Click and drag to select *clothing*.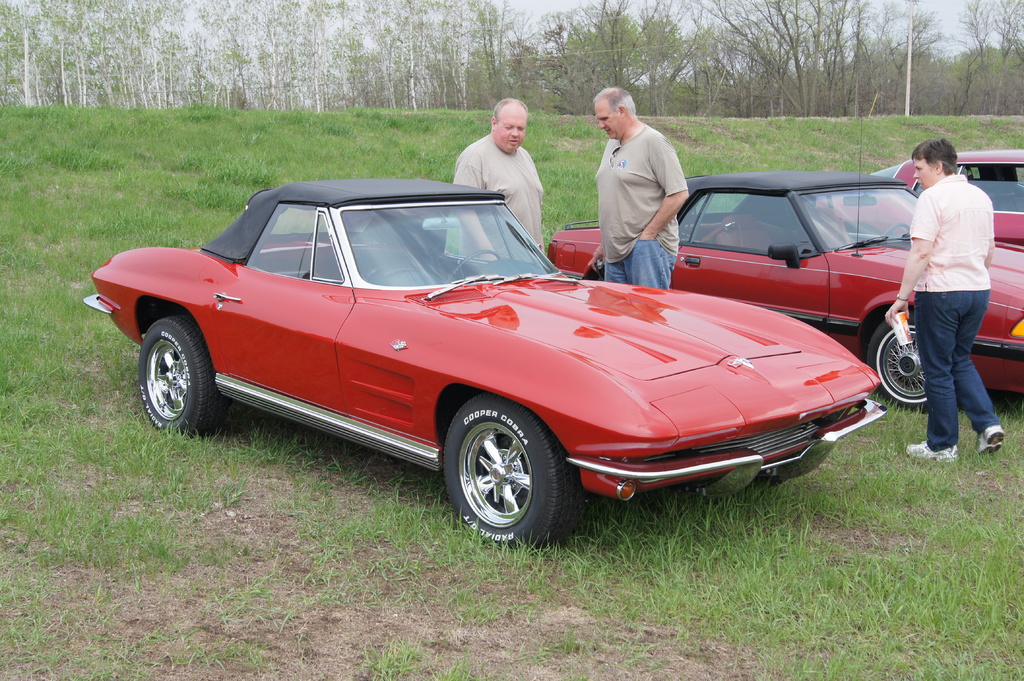
Selection: crop(911, 173, 1002, 451).
